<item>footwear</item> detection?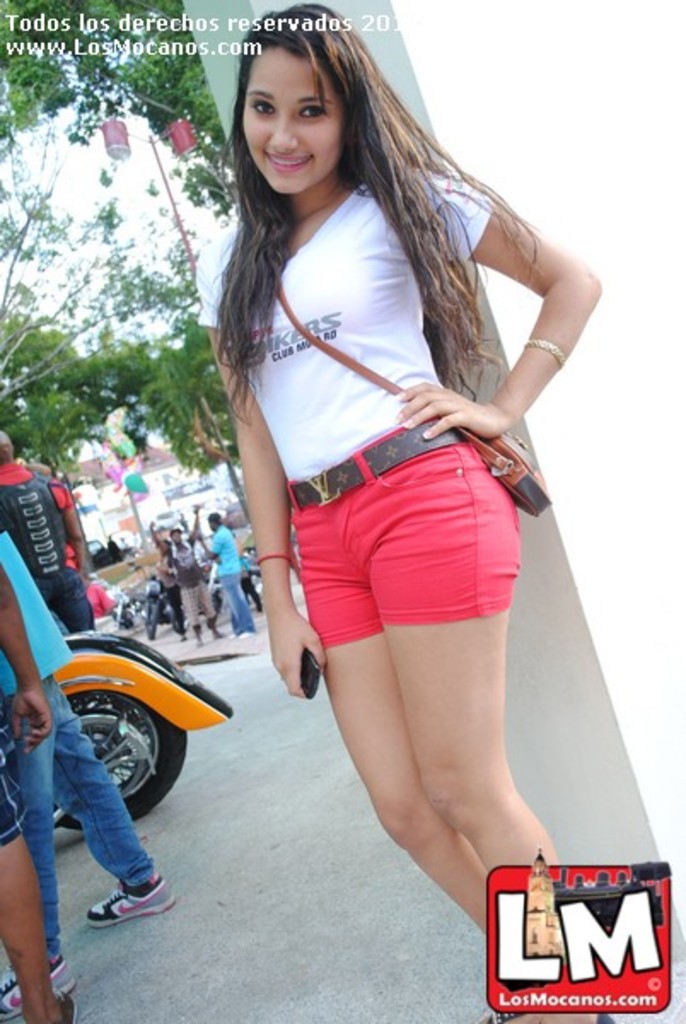
crop(0, 954, 84, 1019)
